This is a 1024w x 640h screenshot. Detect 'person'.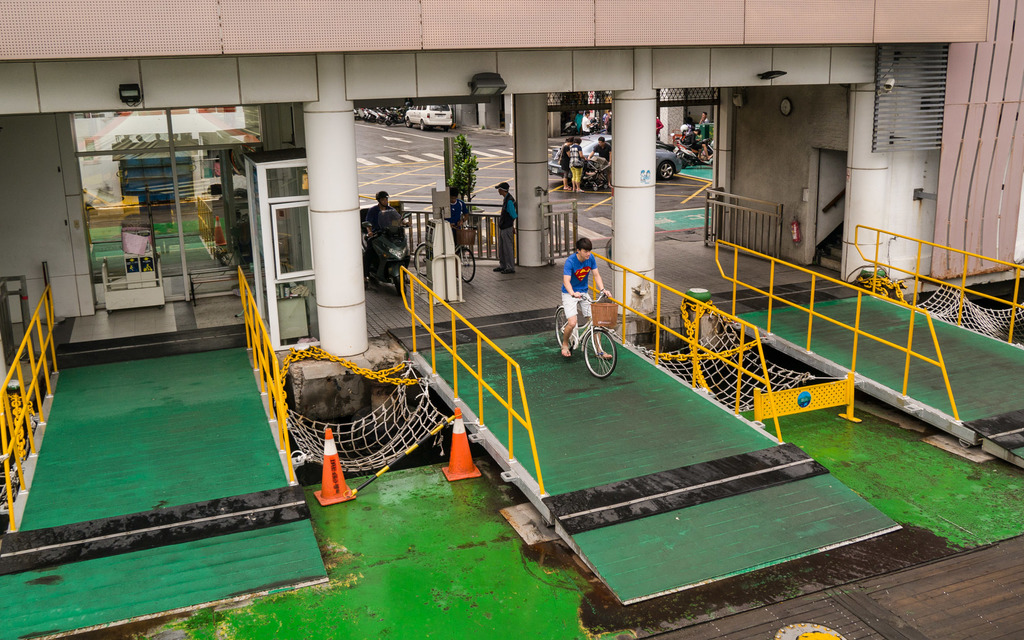
567:136:586:193.
